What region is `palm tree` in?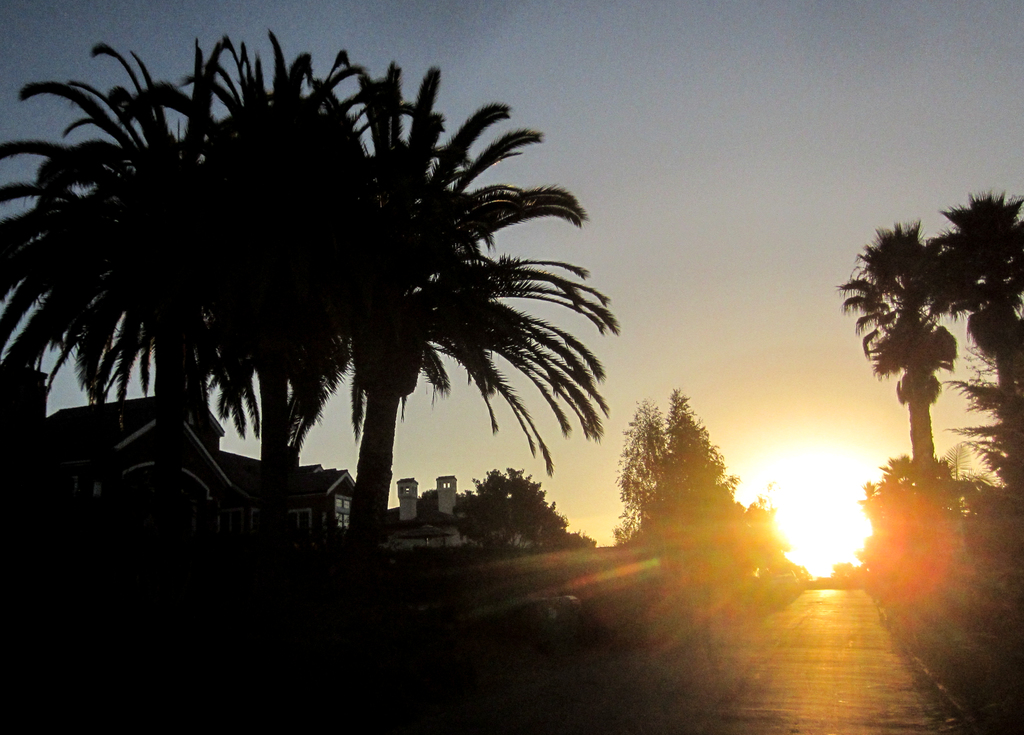
crop(842, 209, 961, 494).
